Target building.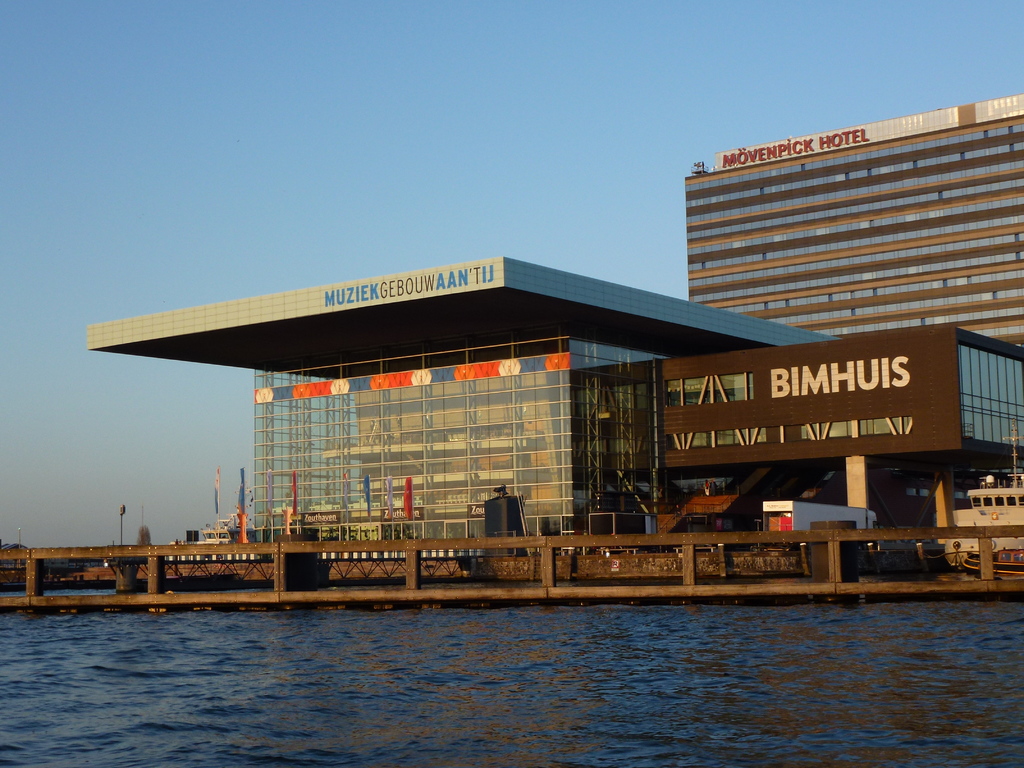
Target region: box=[86, 255, 837, 543].
